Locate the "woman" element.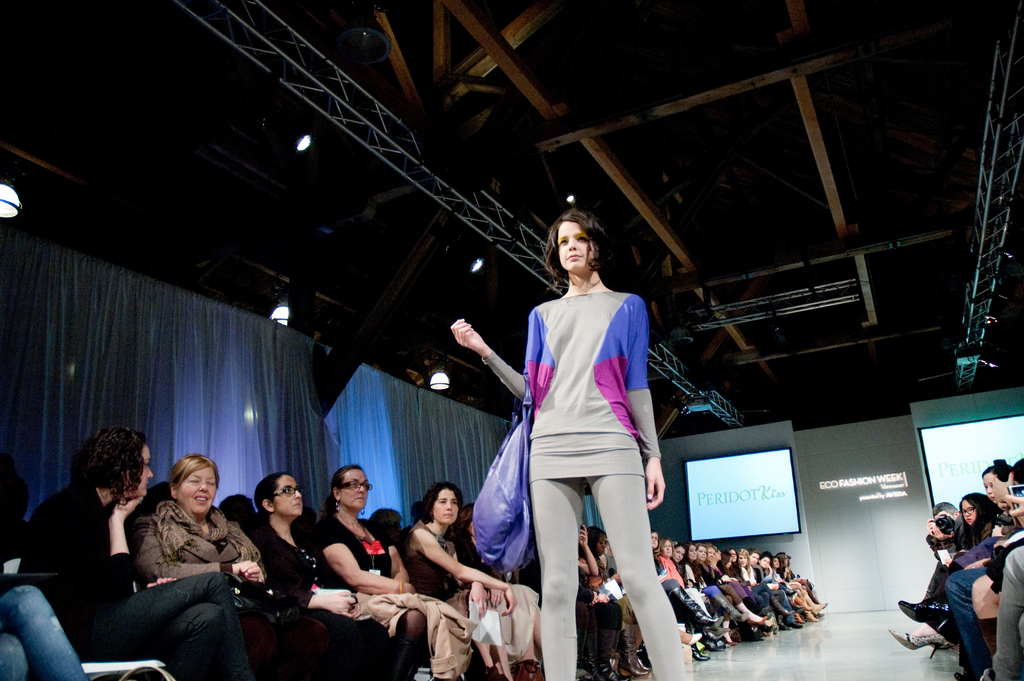
Element bbox: [left=483, top=199, right=685, bottom=657].
